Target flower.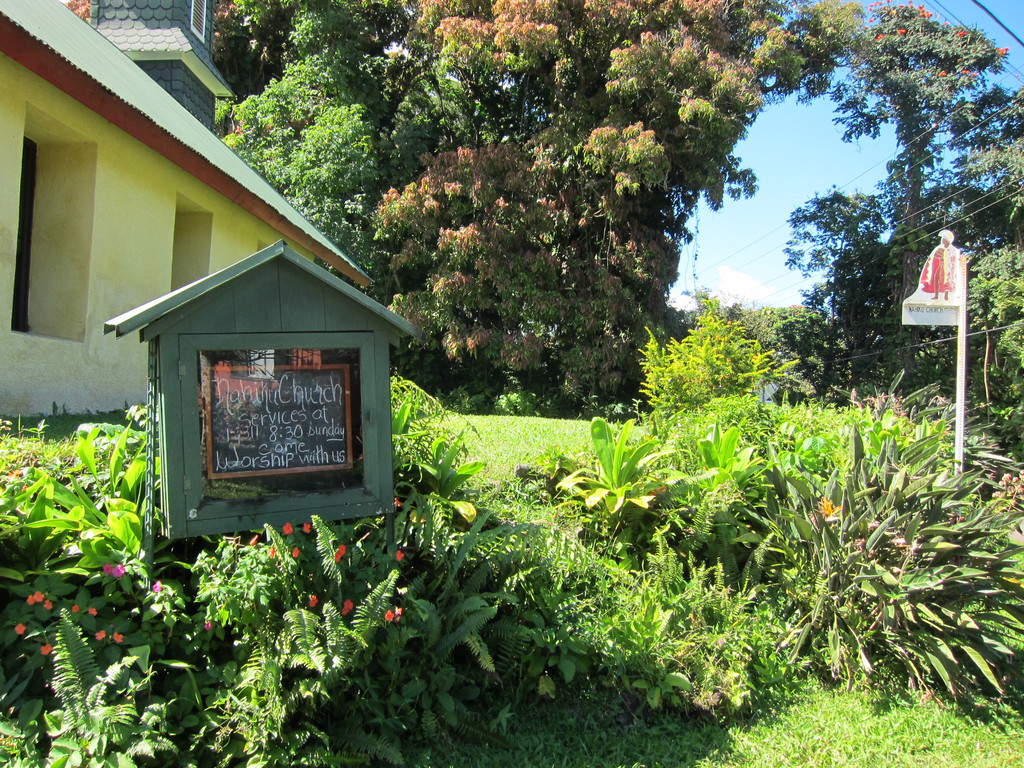
Target region: <region>102, 564, 114, 577</region>.
